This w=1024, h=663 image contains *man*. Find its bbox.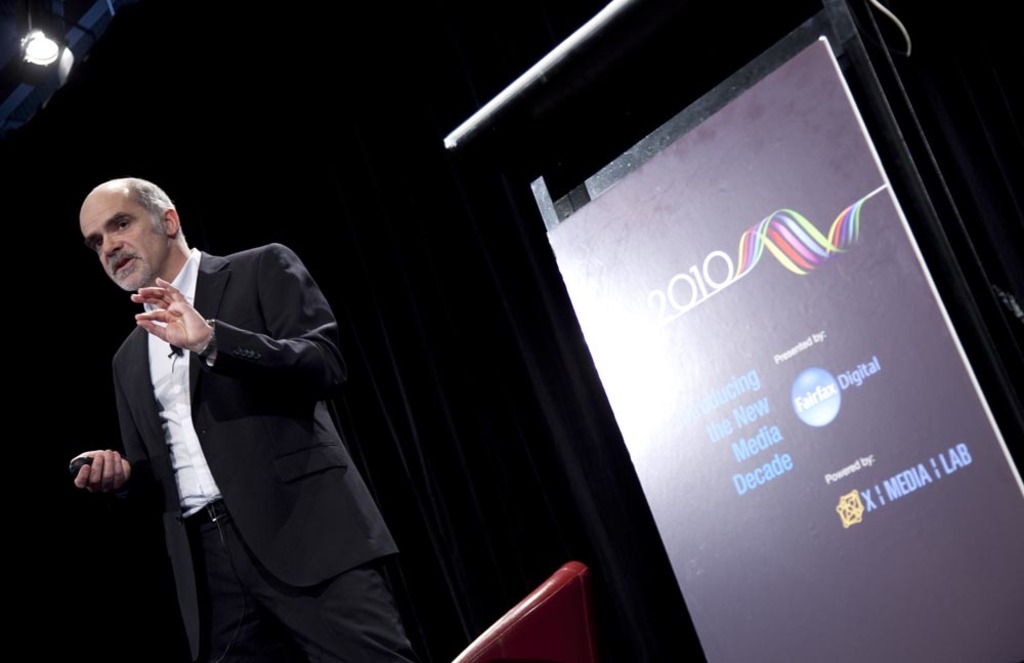
[78, 149, 398, 638].
